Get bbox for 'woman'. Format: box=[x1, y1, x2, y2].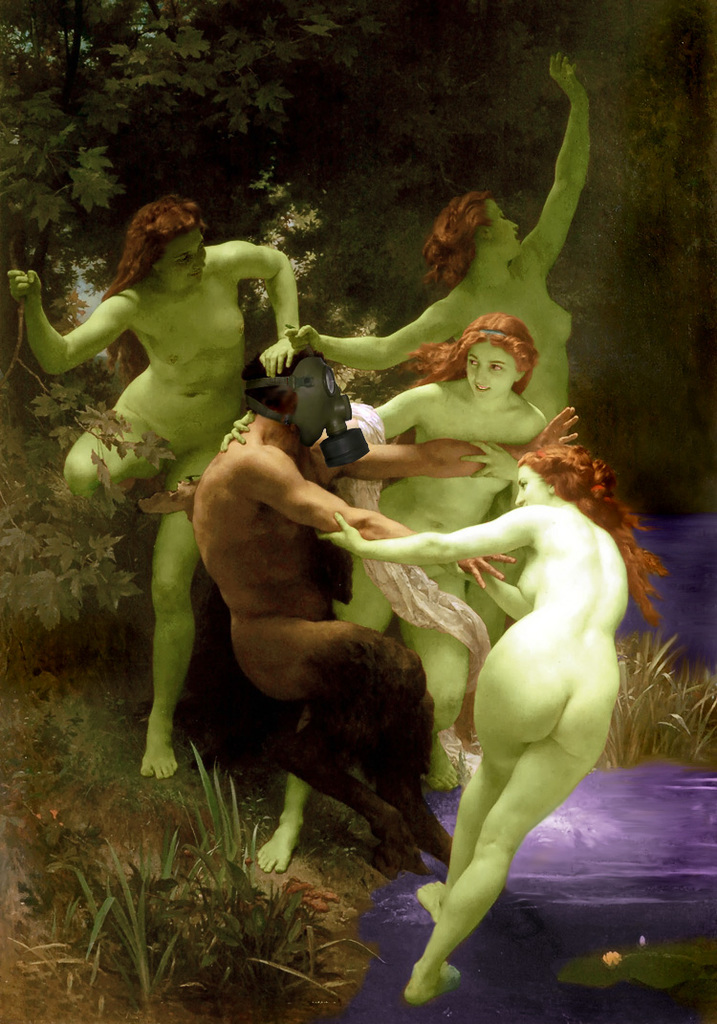
box=[237, 307, 544, 871].
